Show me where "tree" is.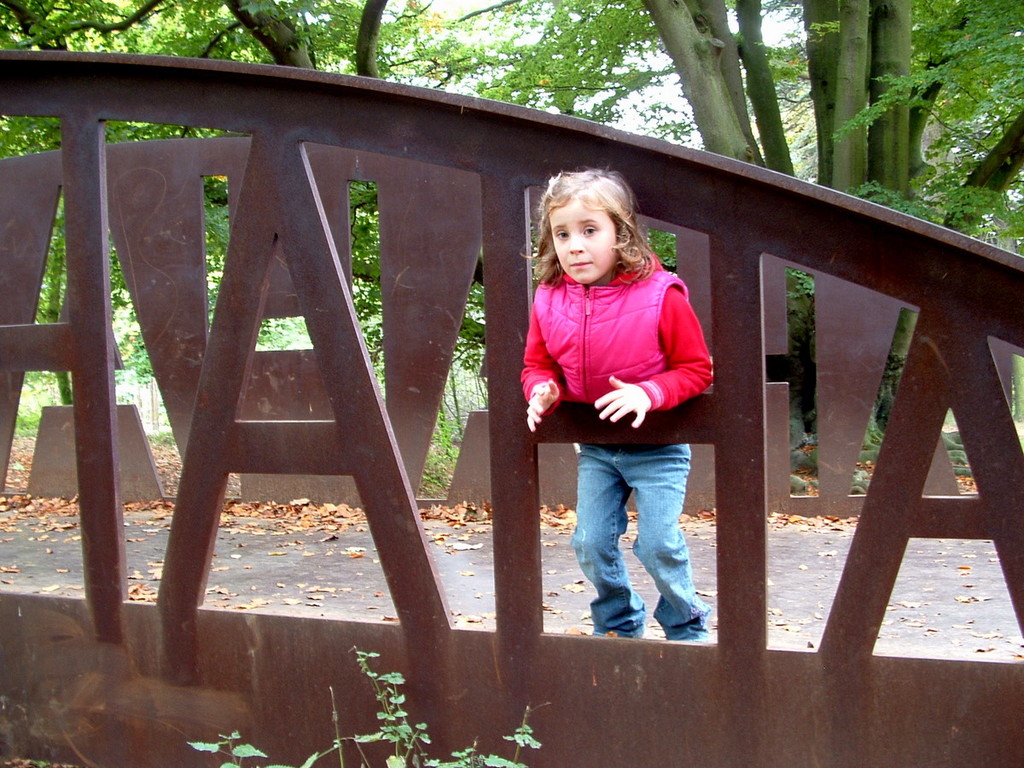
"tree" is at pyautogui.locateOnScreen(0, 0, 700, 359).
